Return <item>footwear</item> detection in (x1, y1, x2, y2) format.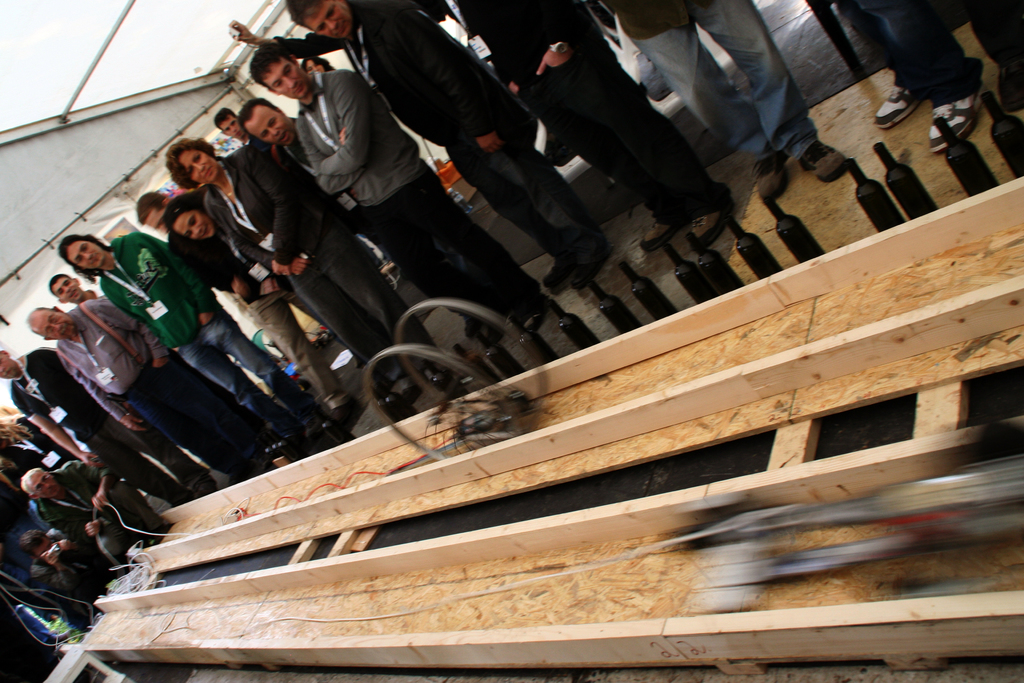
(872, 74, 924, 133).
